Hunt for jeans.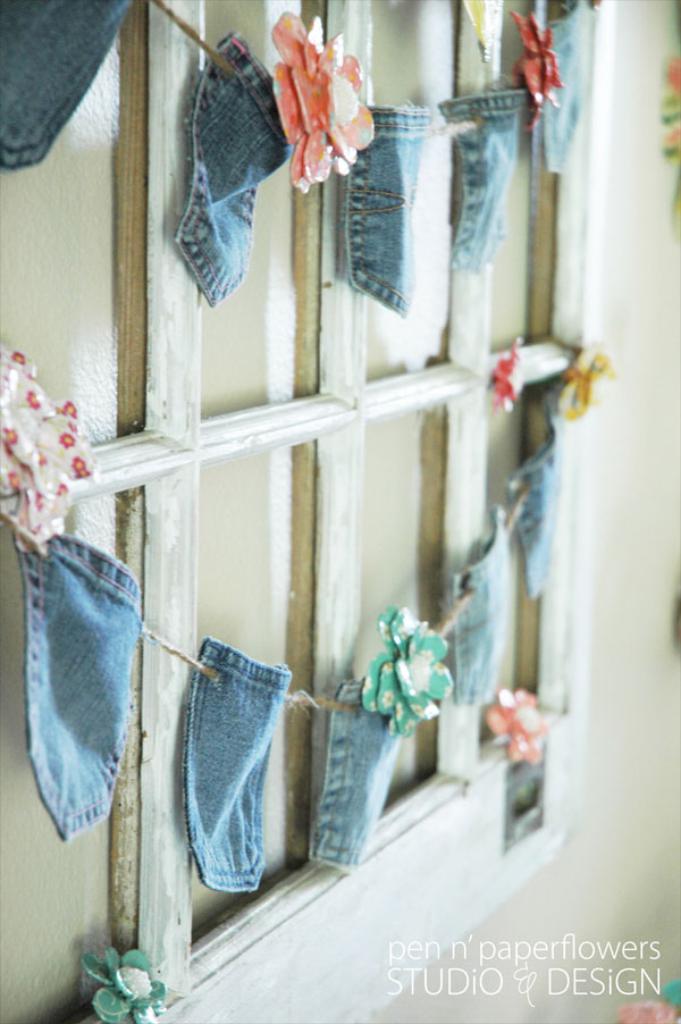
Hunted down at (x1=309, y1=681, x2=404, y2=871).
